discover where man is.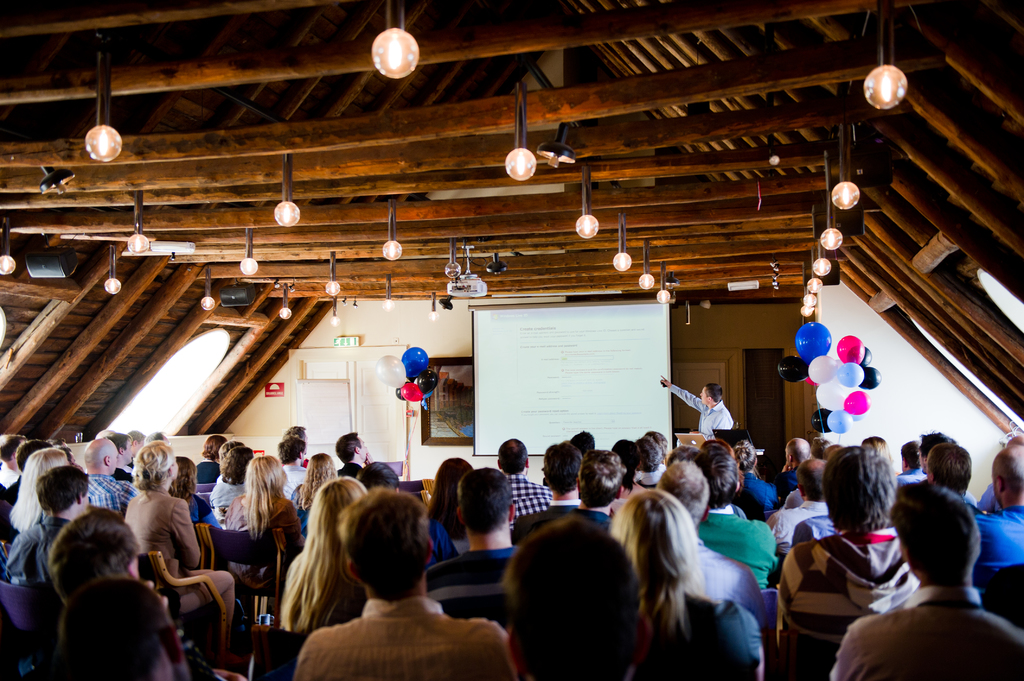
Discovered at box=[0, 462, 93, 588].
